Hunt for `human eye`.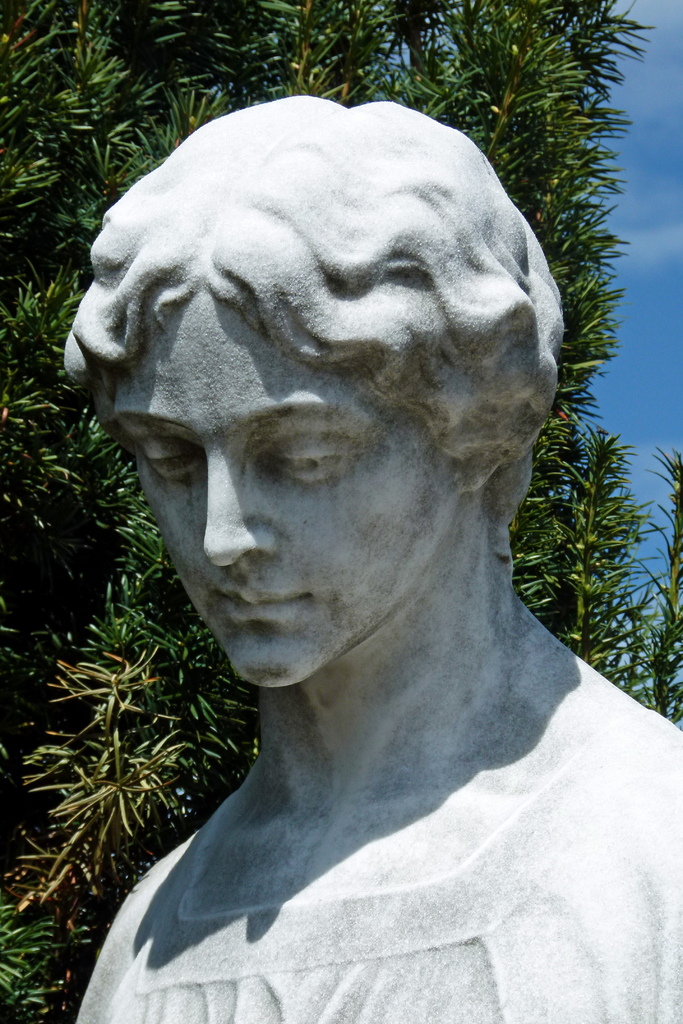
Hunted down at 136:439:202:479.
